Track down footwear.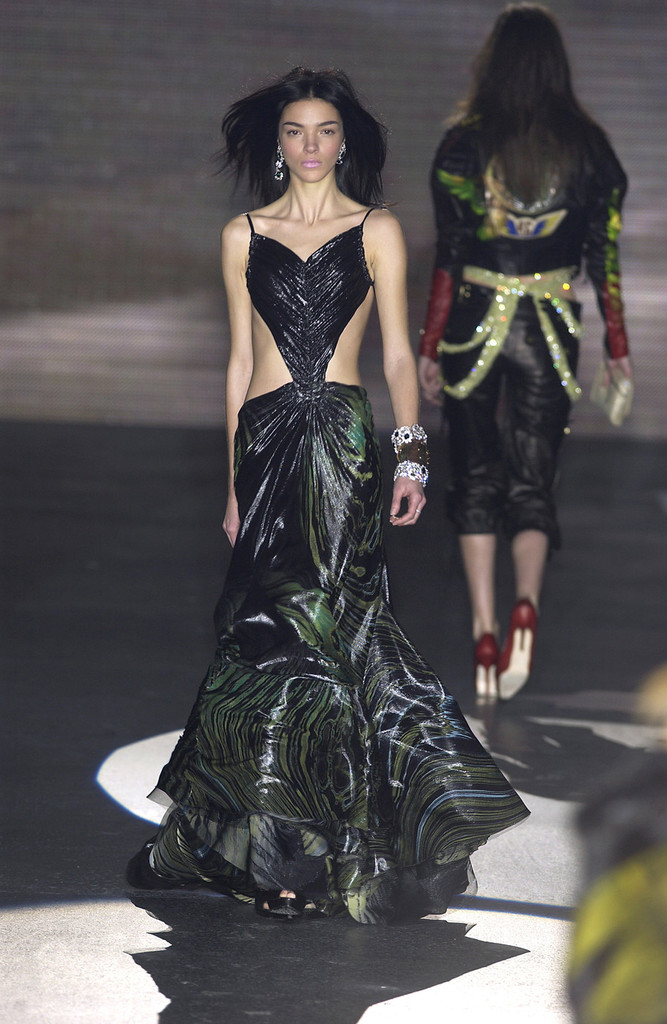
Tracked to bbox(473, 629, 498, 699).
